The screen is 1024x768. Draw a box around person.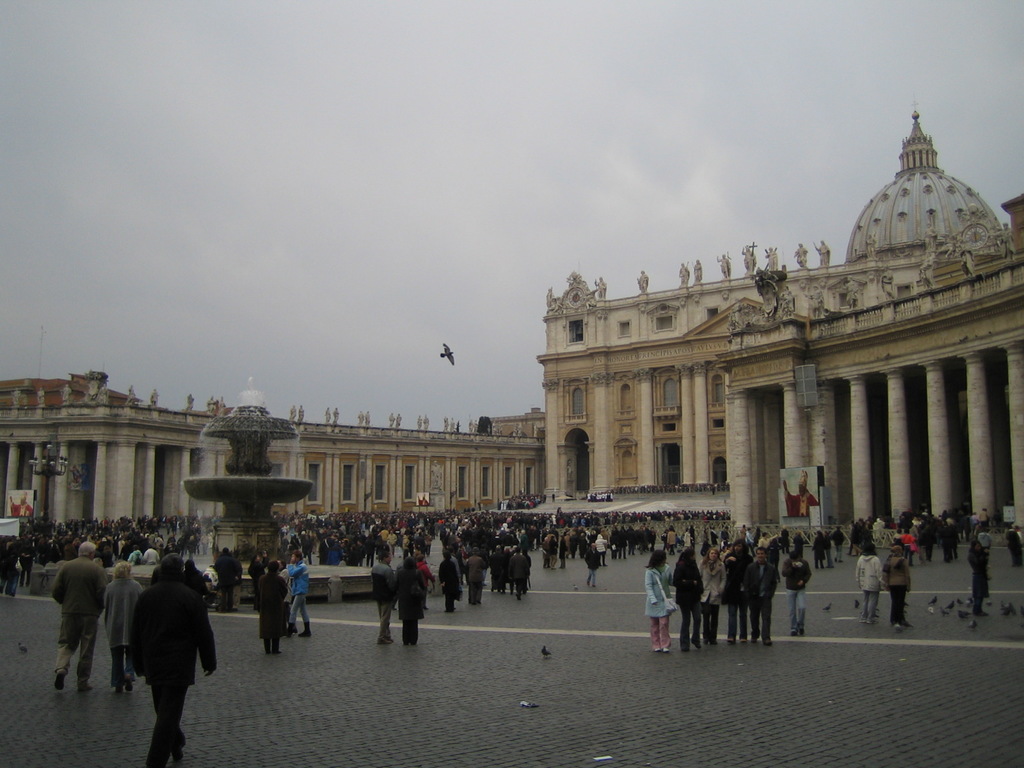
BBox(181, 559, 211, 609).
